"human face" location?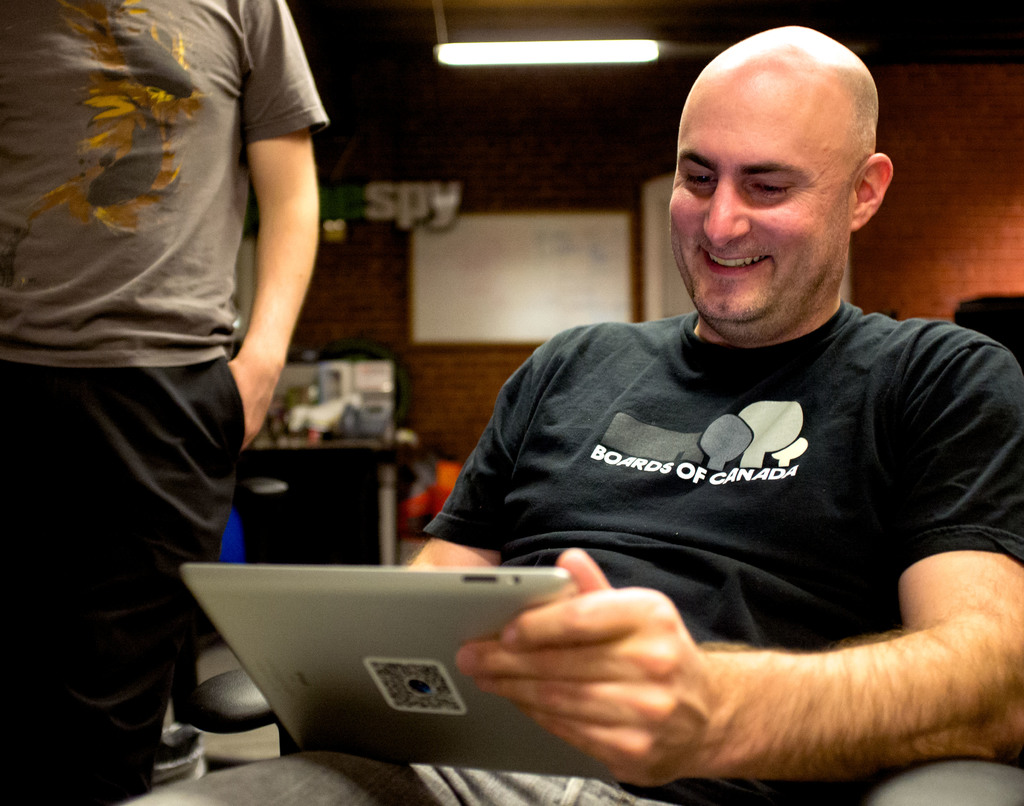
region(667, 36, 857, 342)
